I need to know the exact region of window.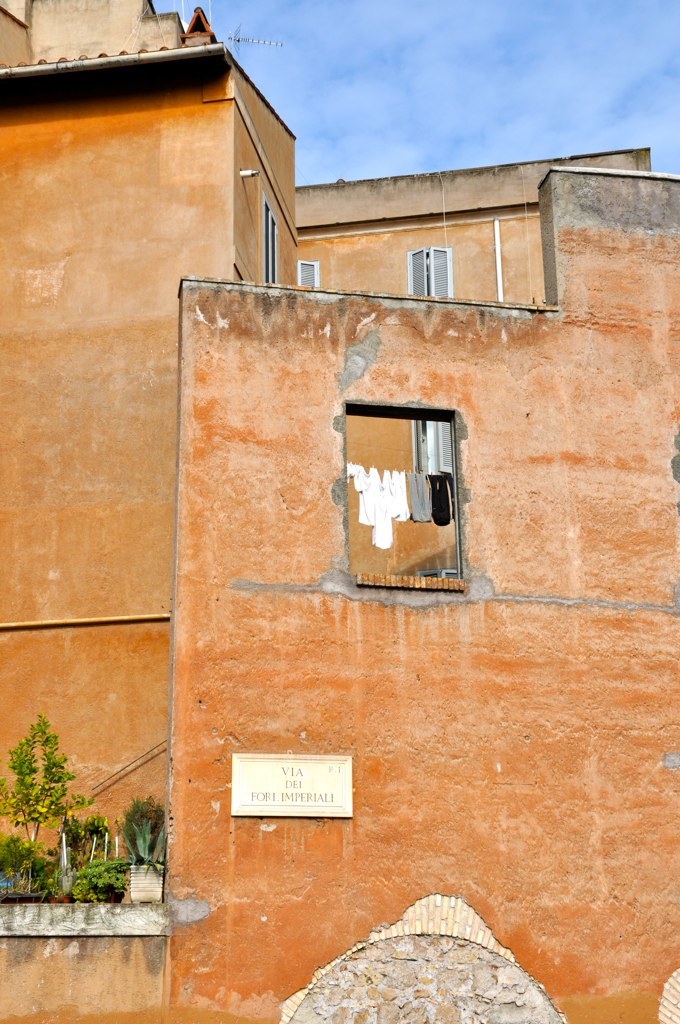
Region: (262,193,280,291).
